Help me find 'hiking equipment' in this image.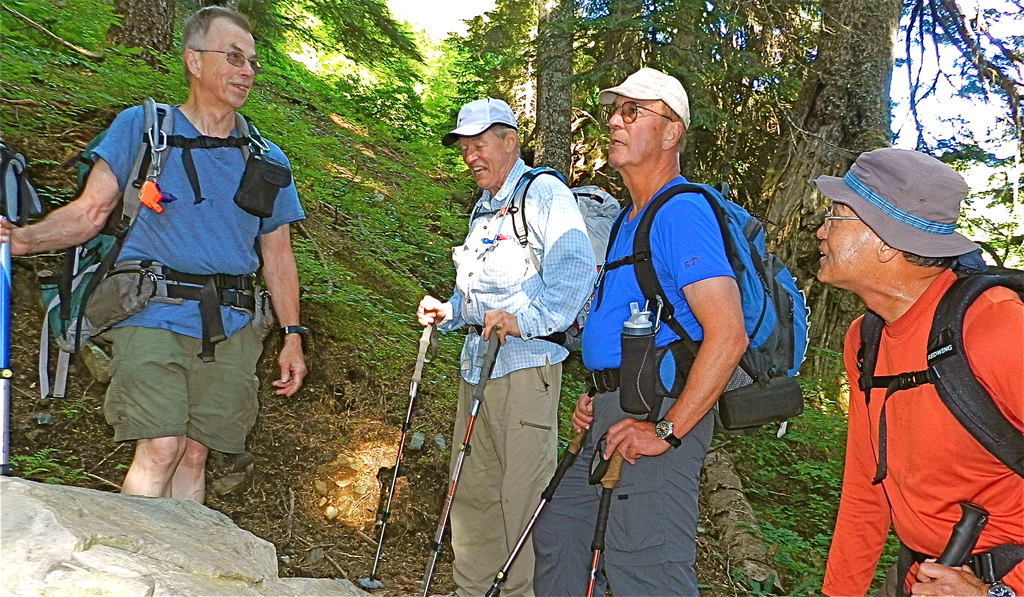
Found it: 584/428/626/596.
